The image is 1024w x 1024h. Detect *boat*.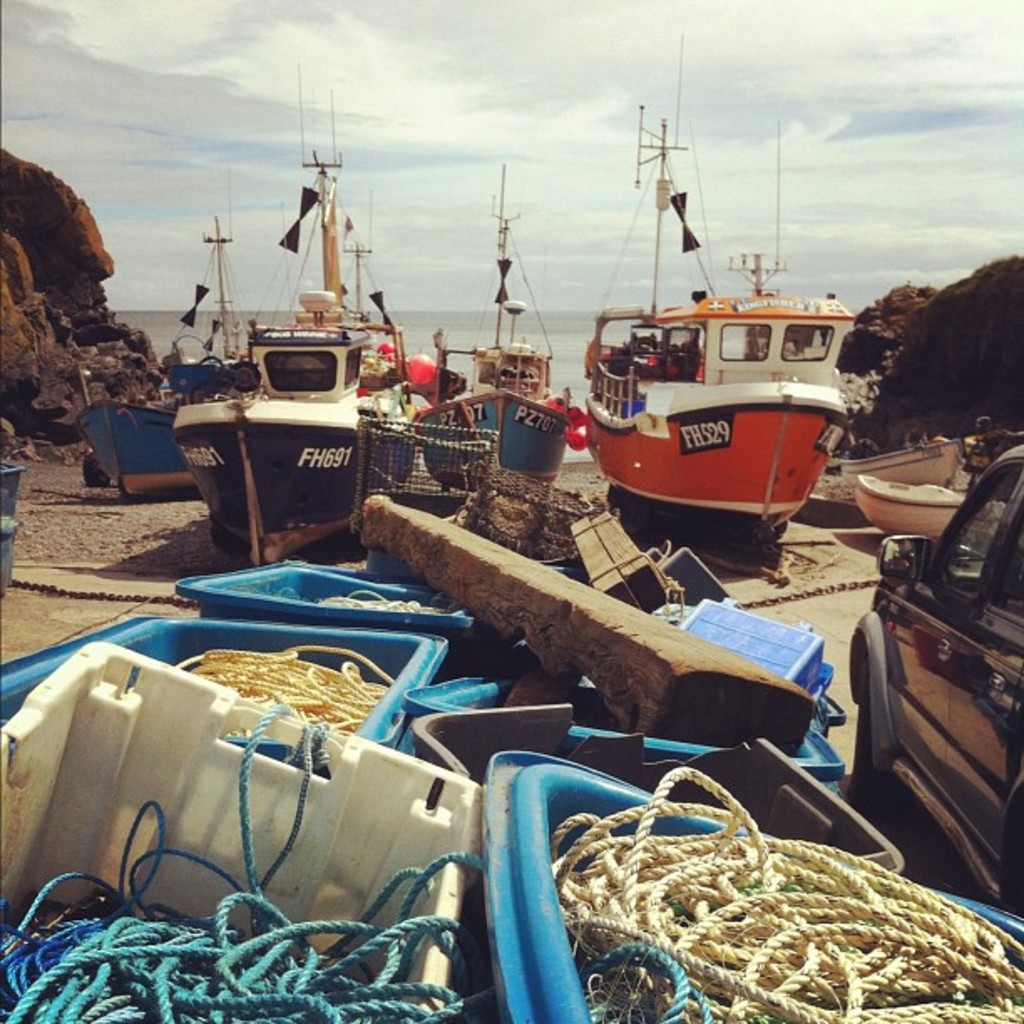
Detection: Rect(84, 398, 197, 504).
